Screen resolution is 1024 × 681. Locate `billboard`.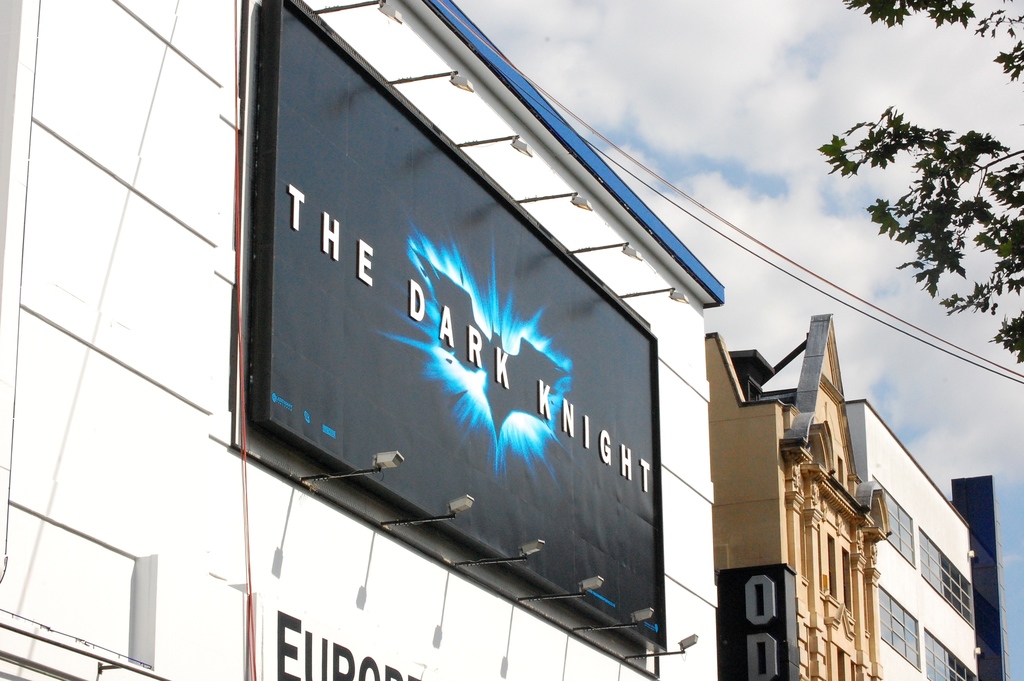
x1=252 y1=0 x2=671 y2=652.
